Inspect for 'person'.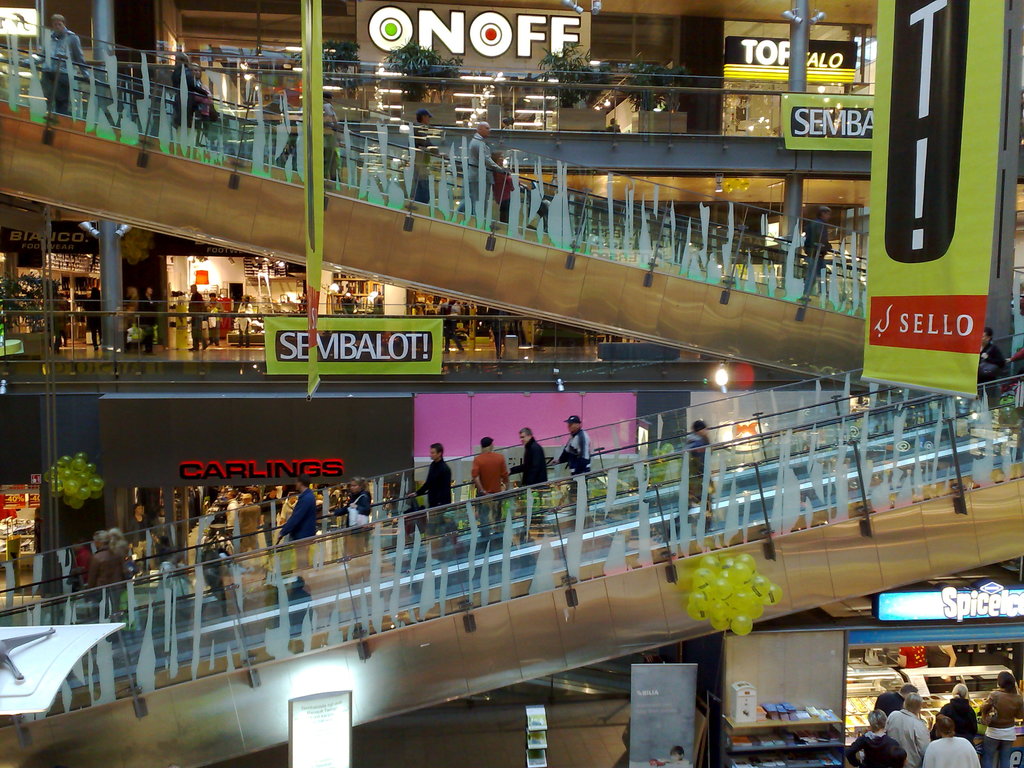
Inspection: (318, 90, 337, 189).
